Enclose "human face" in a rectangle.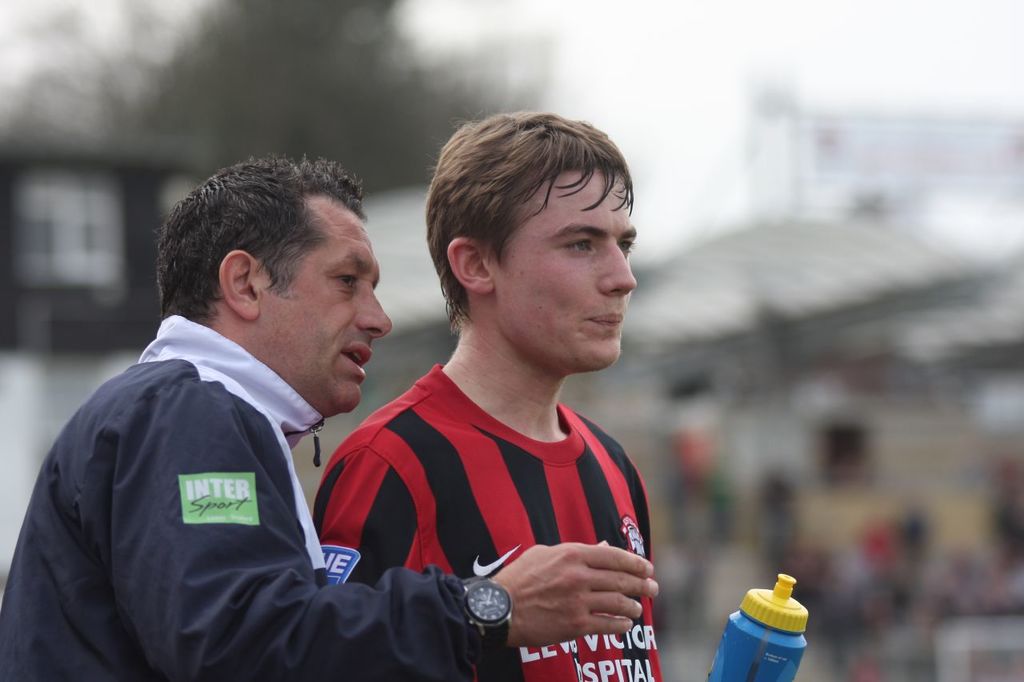
(493,168,634,374).
